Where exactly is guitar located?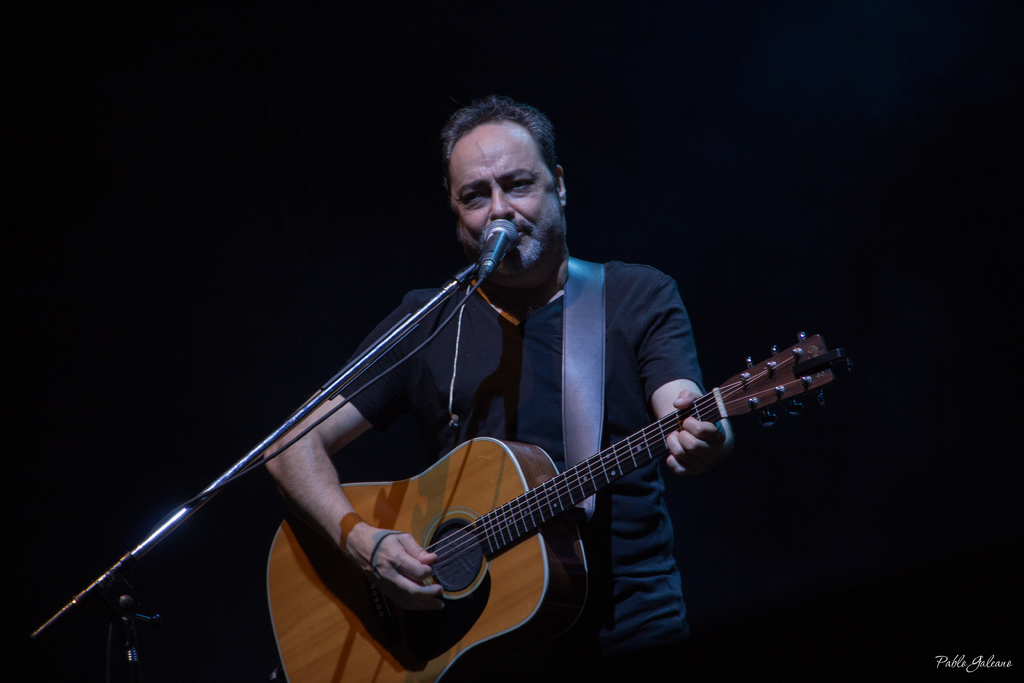
Its bounding box is [x1=307, y1=336, x2=825, y2=664].
